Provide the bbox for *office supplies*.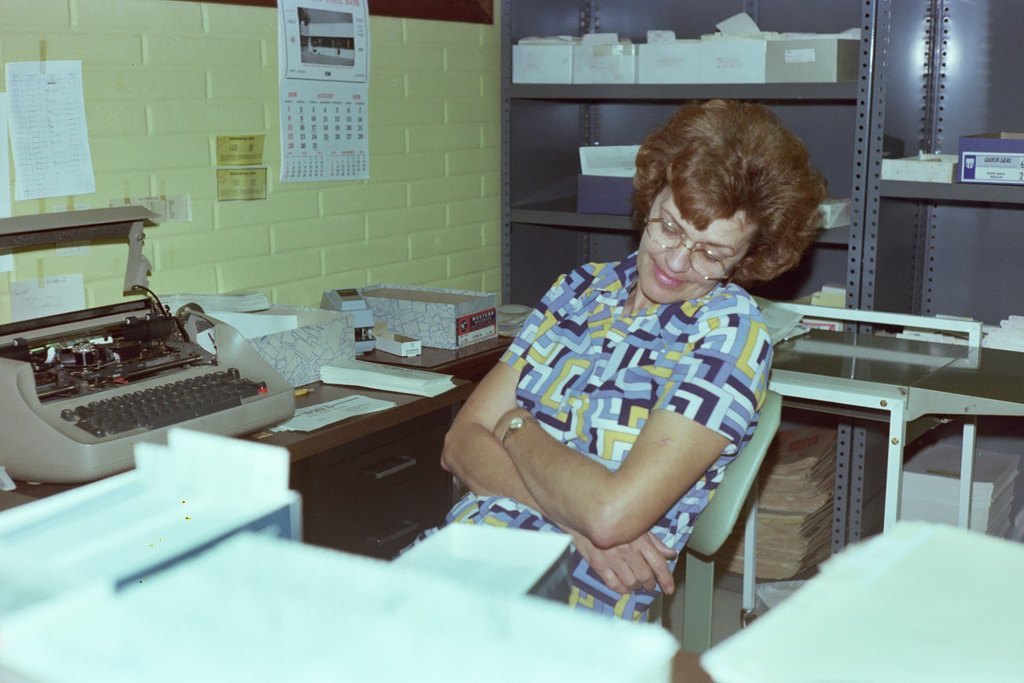
<bbox>362, 281, 500, 356</bbox>.
